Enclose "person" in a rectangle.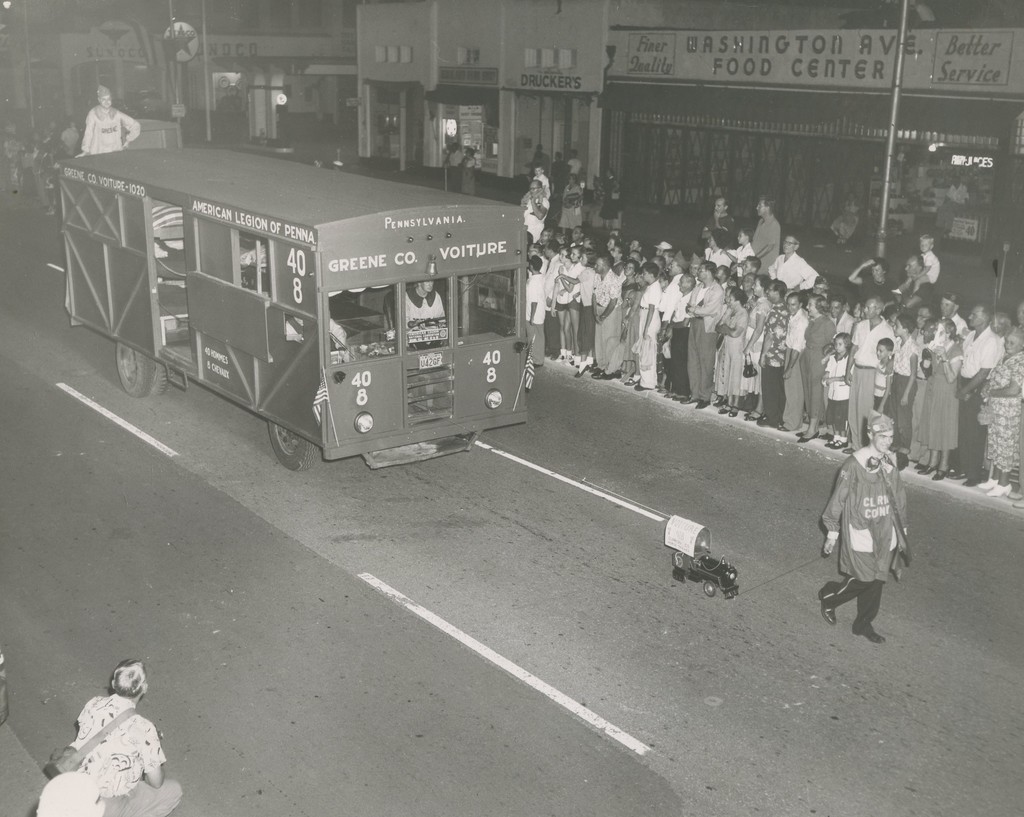
crop(536, 163, 551, 199).
